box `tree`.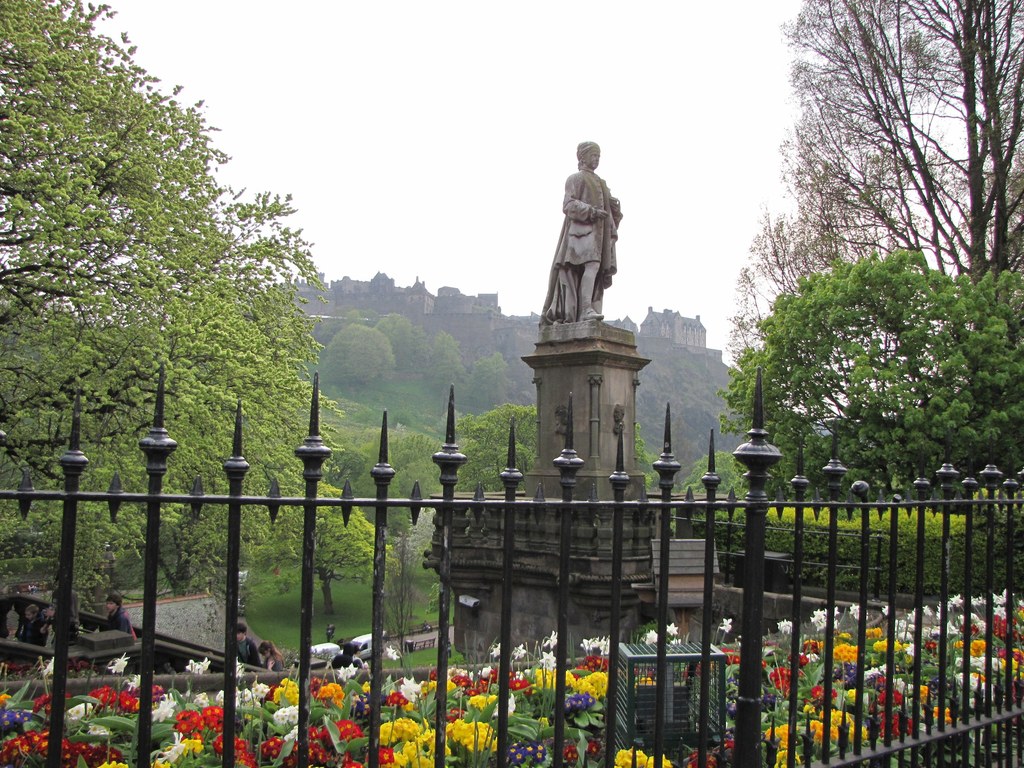
[left=725, top=250, right=1023, bottom=513].
